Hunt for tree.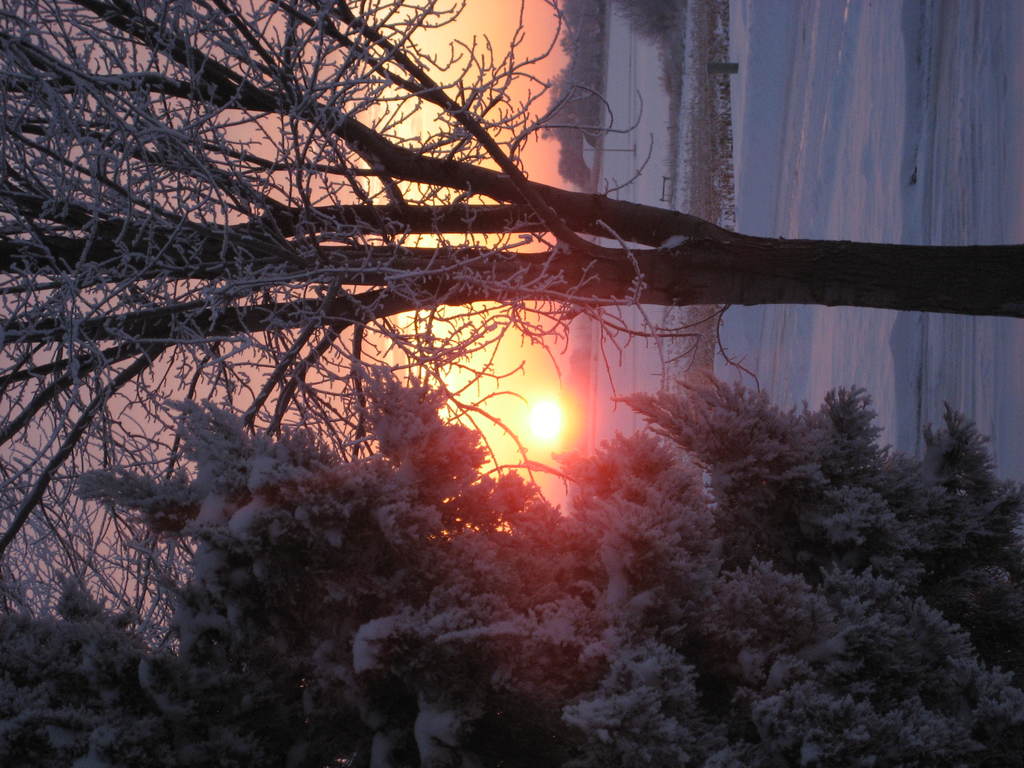
Hunted down at x1=0 y1=0 x2=1023 y2=652.
